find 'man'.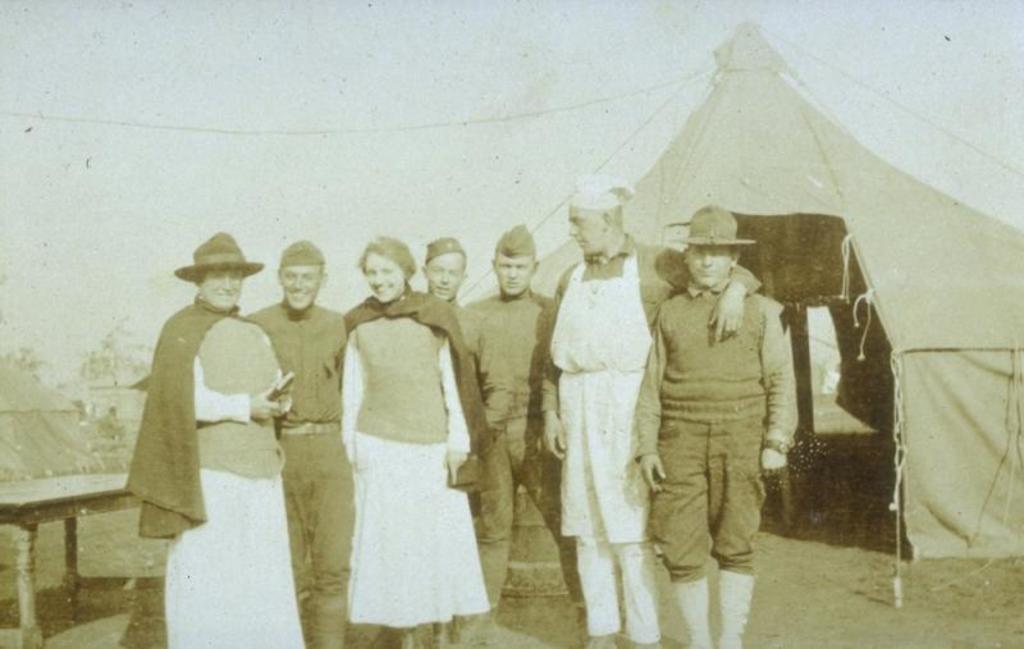
bbox(544, 174, 765, 648).
